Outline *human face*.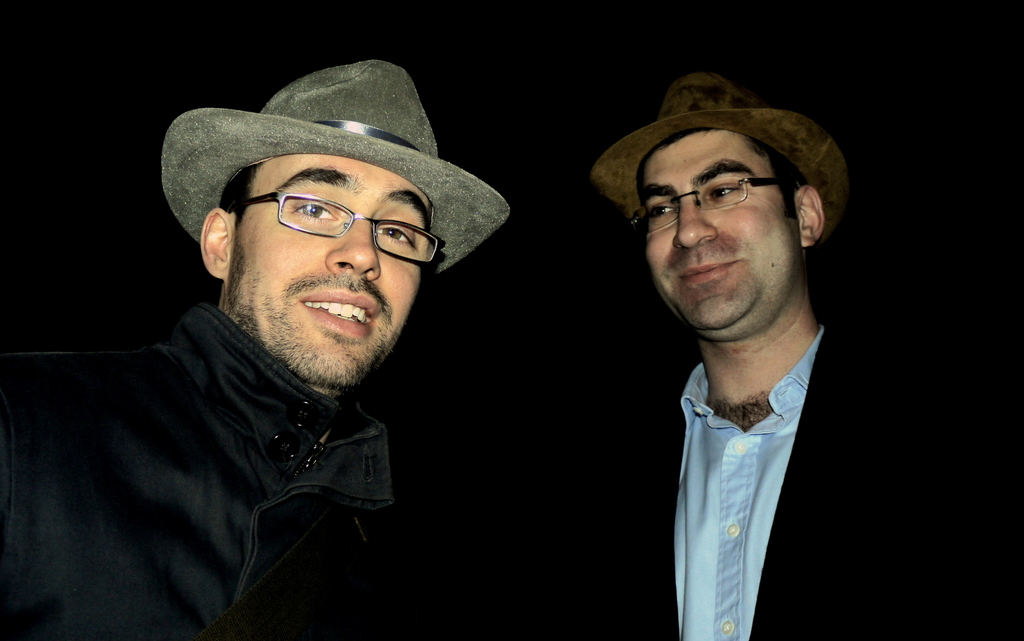
Outline: x1=635, y1=133, x2=801, y2=346.
